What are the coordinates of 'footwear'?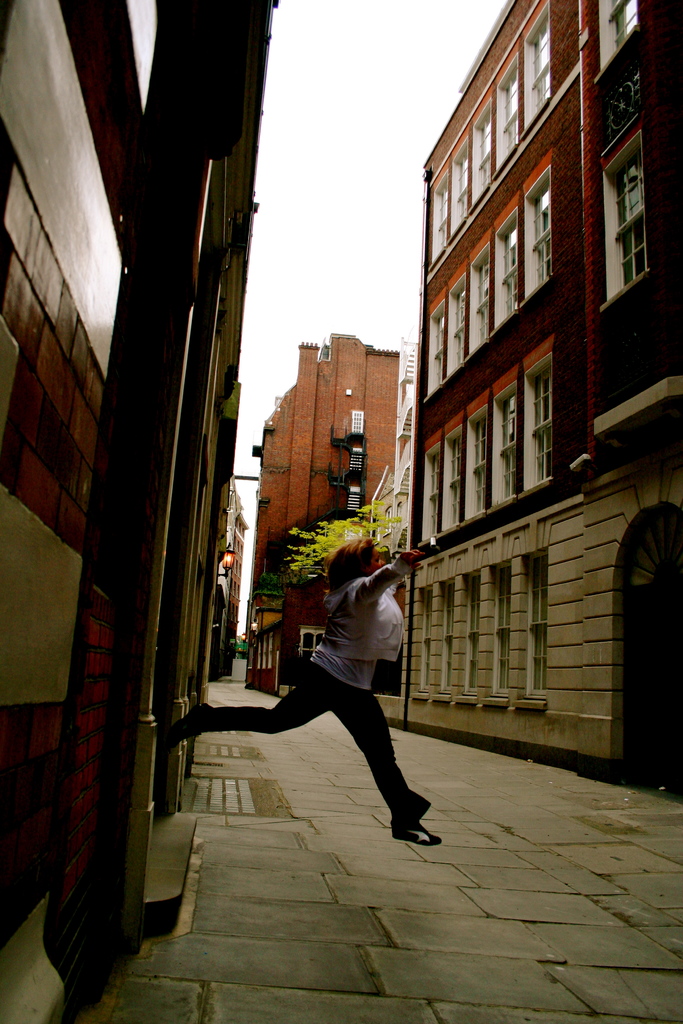
377/788/440/854.
